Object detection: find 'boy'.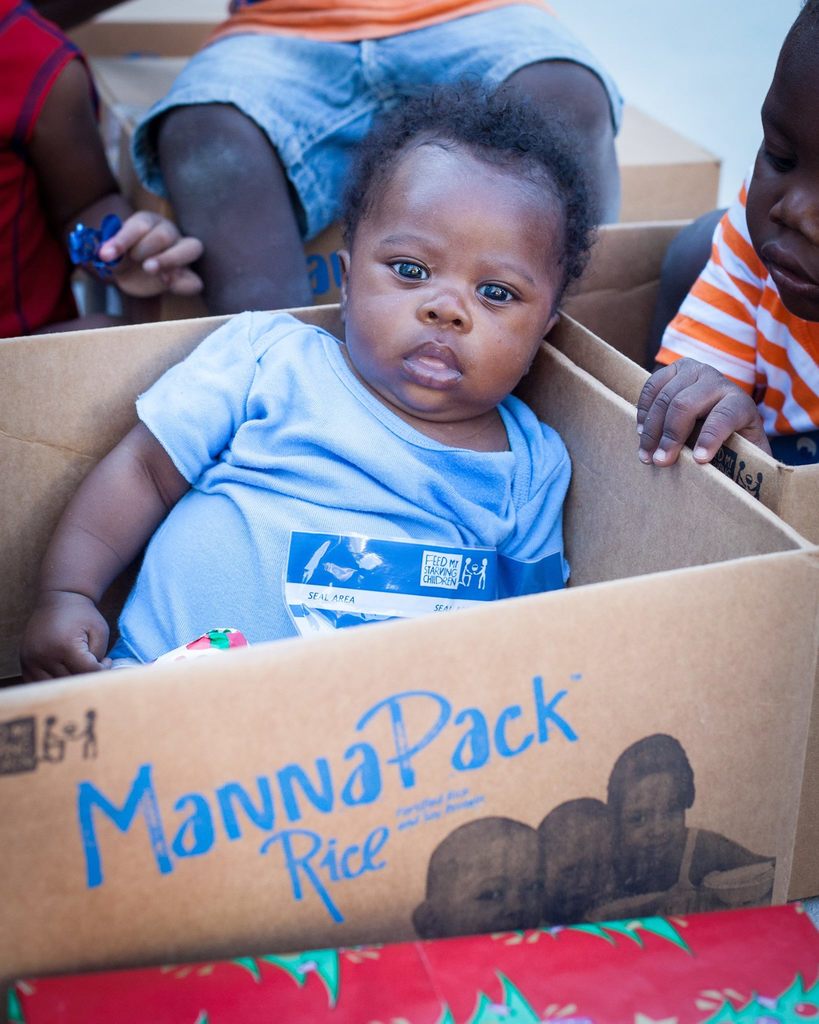
locate(127, 0, 616, 317).
